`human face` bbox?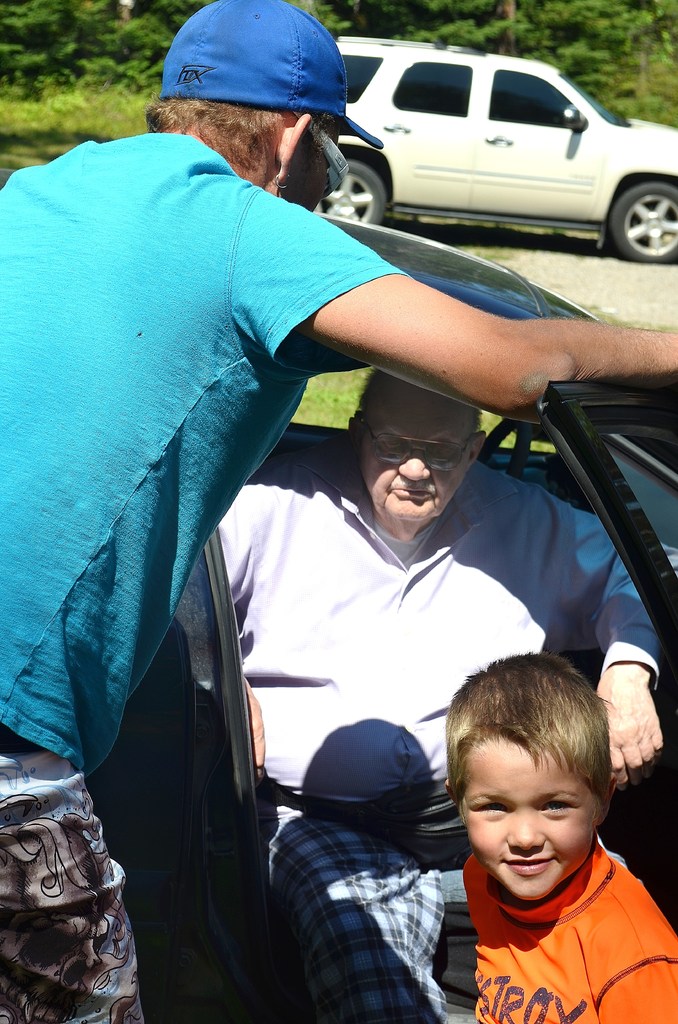
351 397 465 524
